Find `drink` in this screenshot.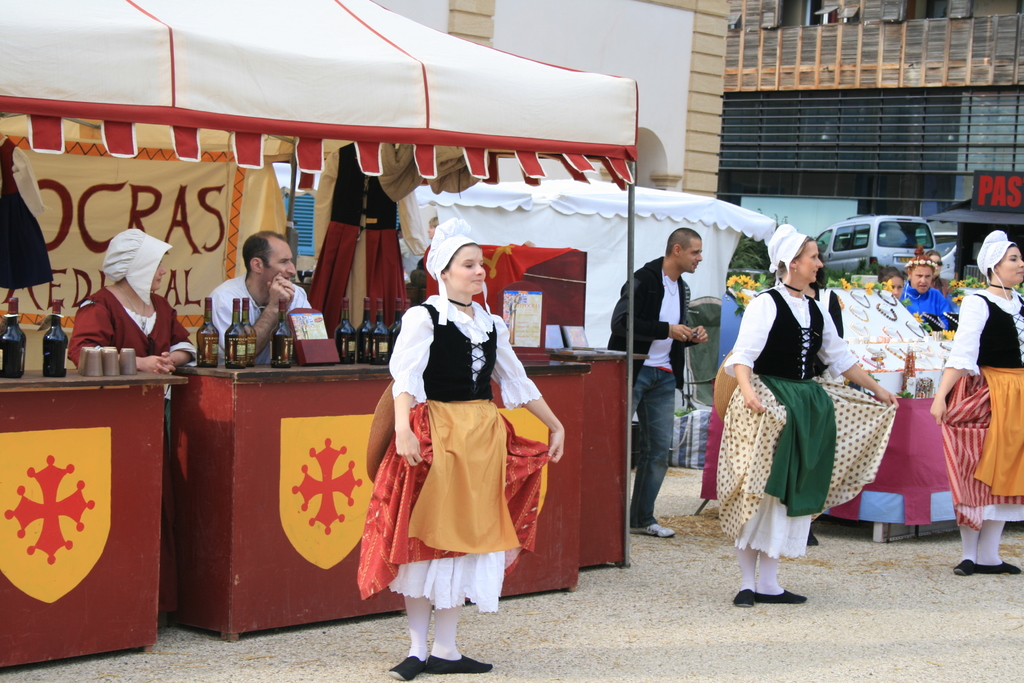
The bounding box for `drink` is crop(372, 298, 388, 359).
